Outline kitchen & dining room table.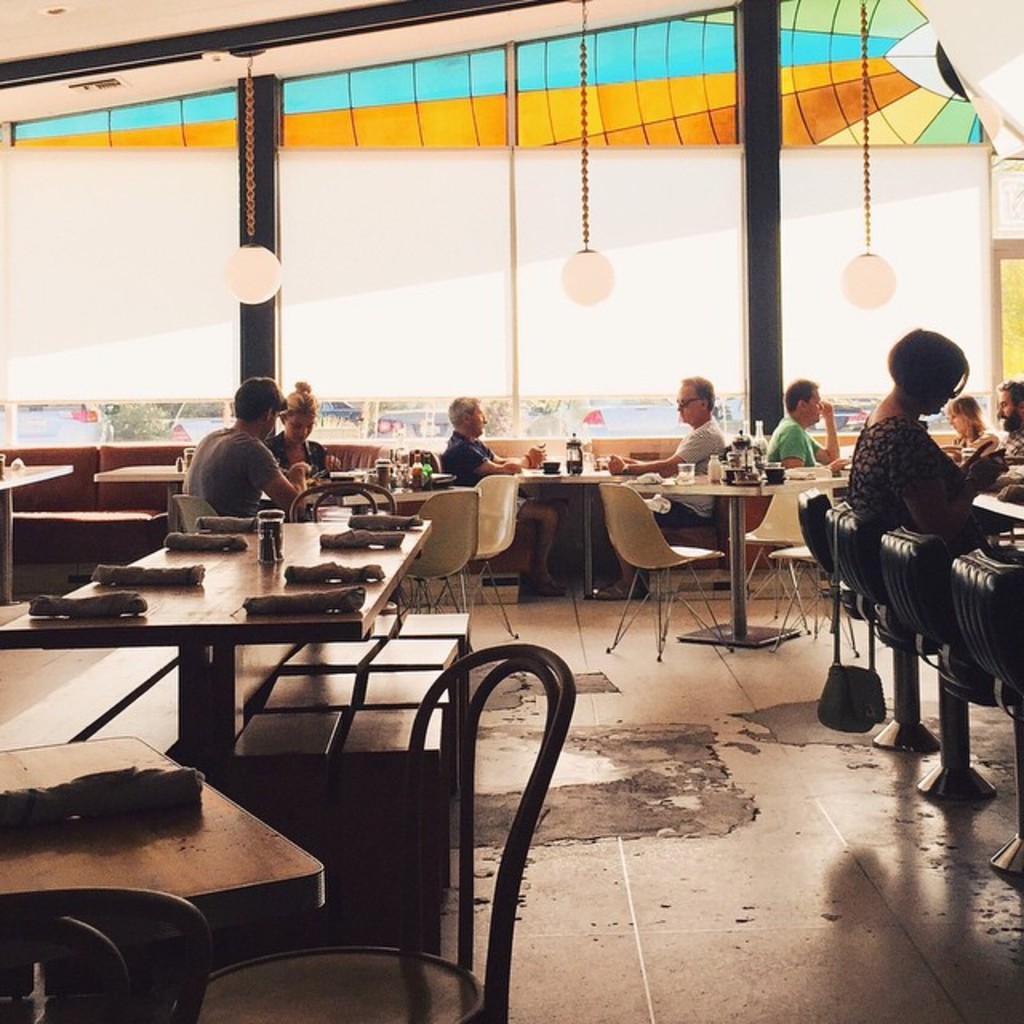
Outline: {"left": 38, "top": 437, "right": 542, "bottom": 941}.
